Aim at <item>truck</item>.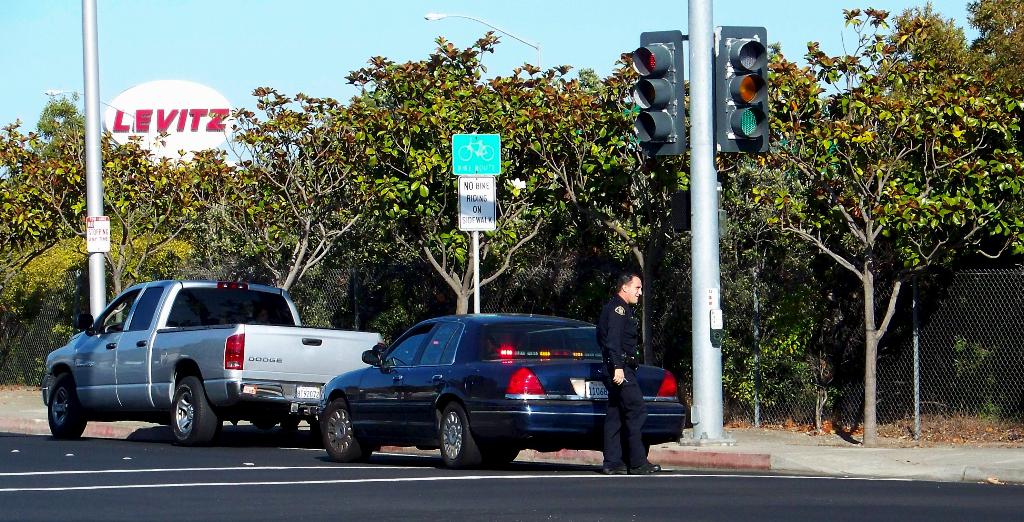
Aimed at {"x1": 36, "y1": 280, "x2": 392, "y2": 459}.
